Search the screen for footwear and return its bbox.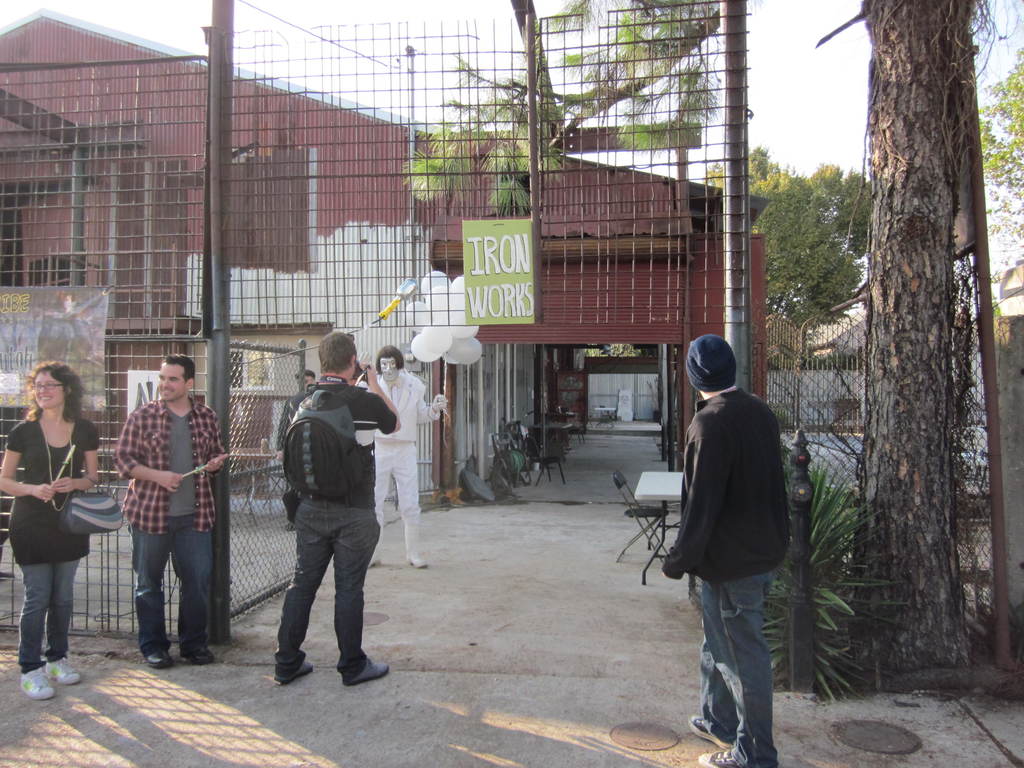
Found: bbox=[689, 716, 735, 746].
